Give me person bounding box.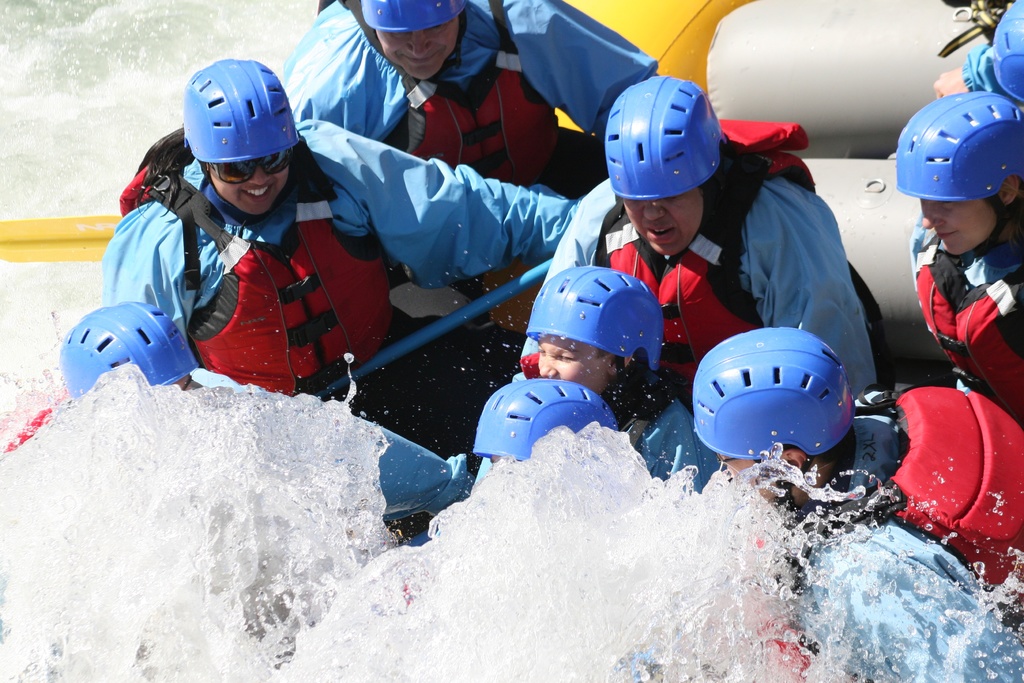
x1=1 y1=294 x2=484 y2=553.
